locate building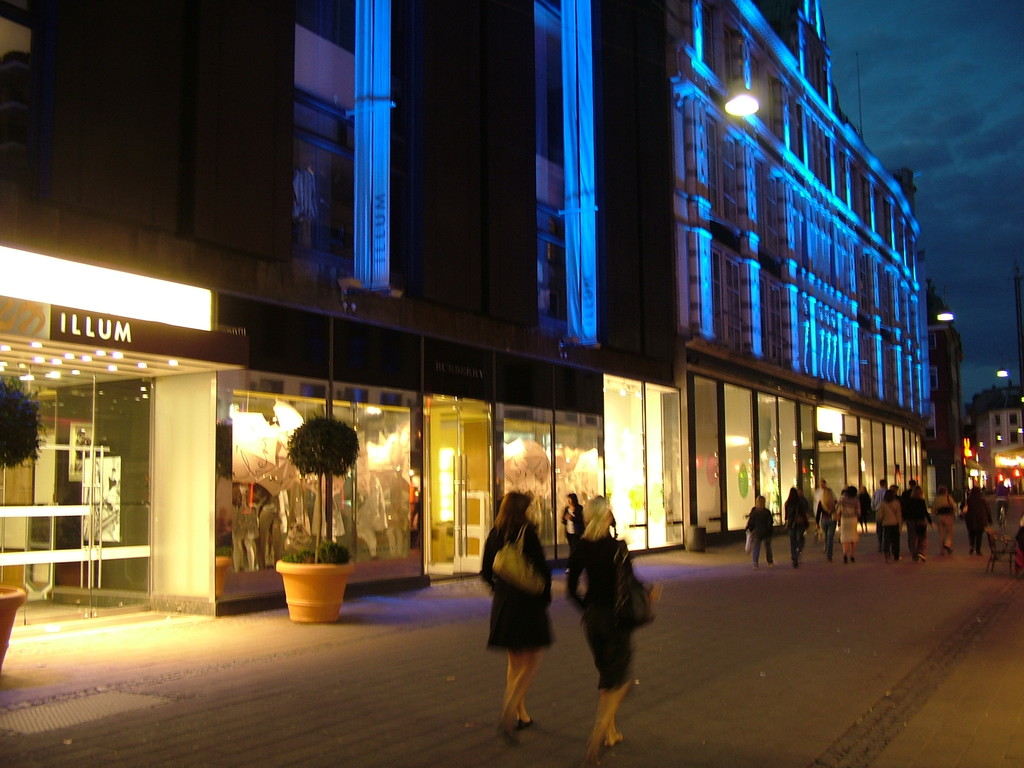
(x1=902, y1=168, x2=967, y2=503)
